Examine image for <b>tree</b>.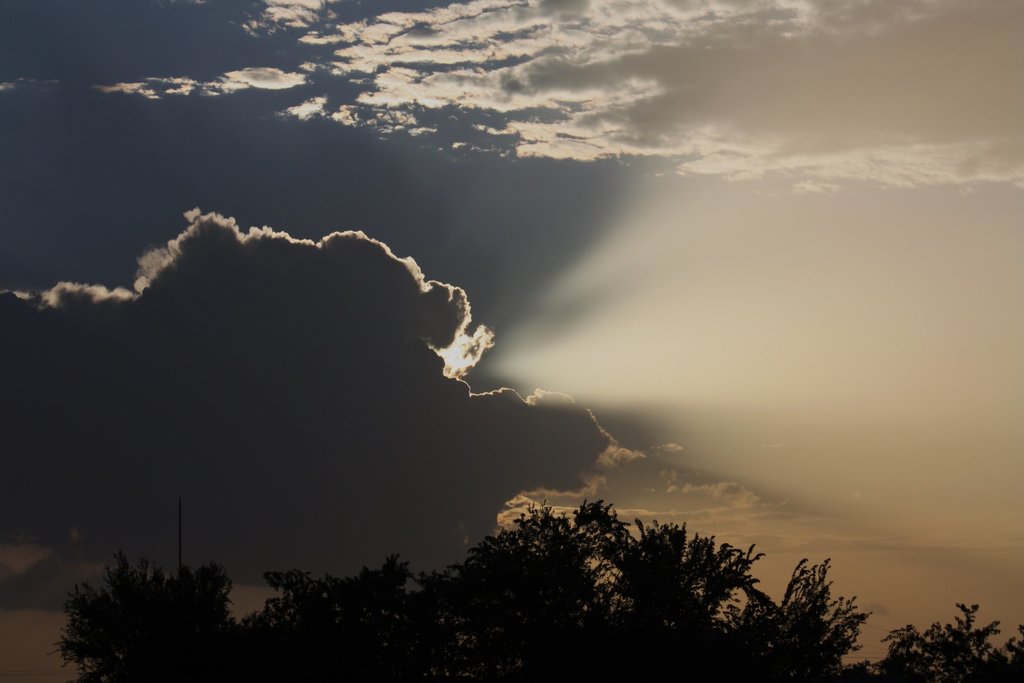
Examination result: bbox=(369, 486, 863, 652).
